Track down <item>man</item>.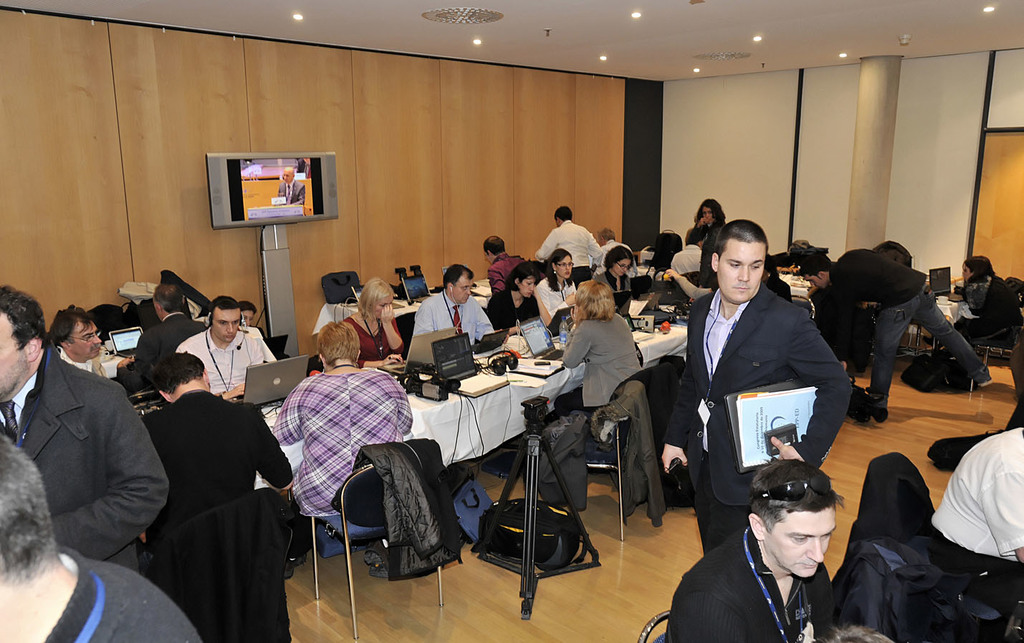
Tracked to 275,166,307,206.
